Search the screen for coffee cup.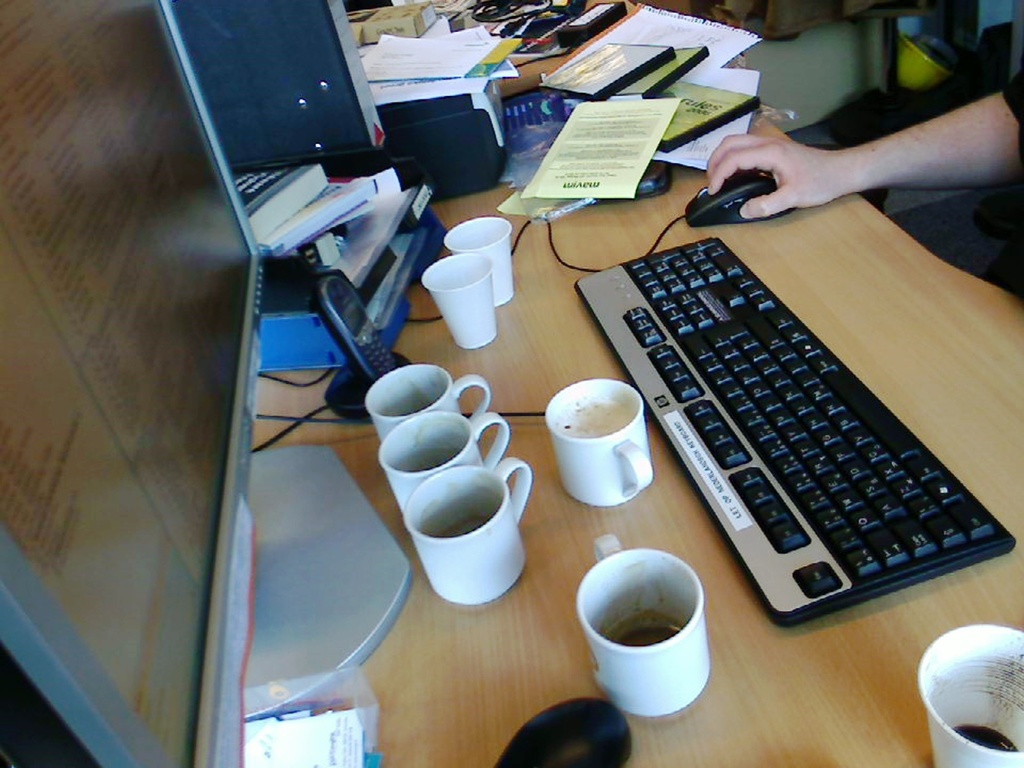
Found at {"left": 578, "top": 528, "right": 712, "bottom": 714}.
